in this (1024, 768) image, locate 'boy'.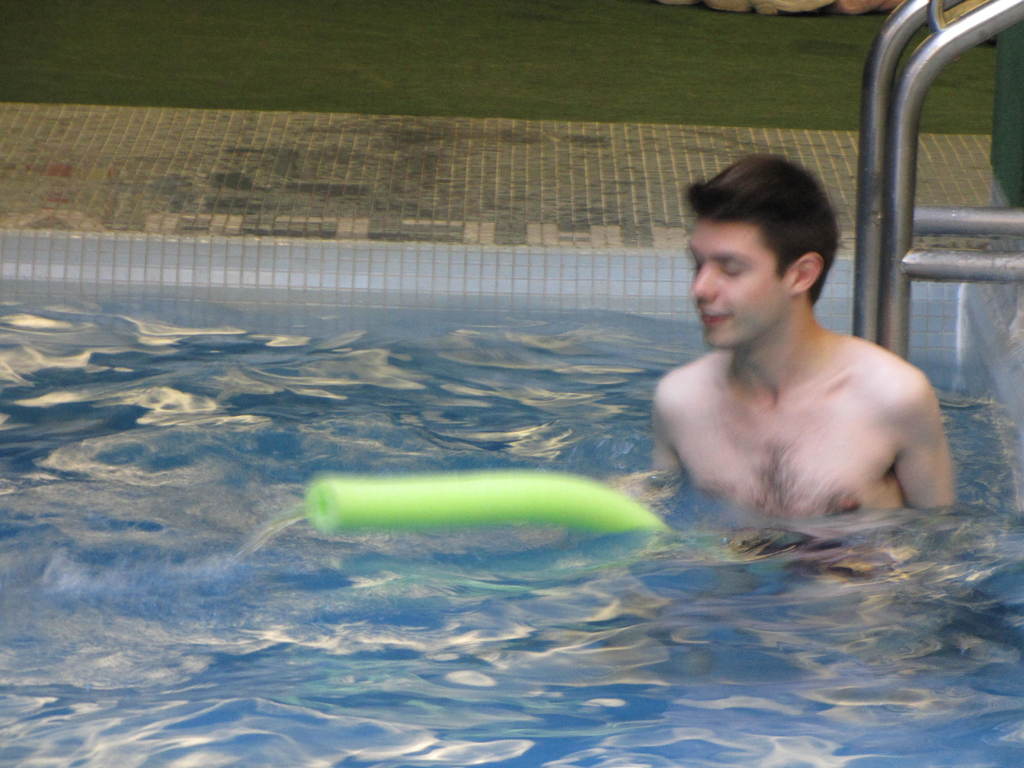
Bounding box: (x1=654, y1=102, x2=991, y2=540).
